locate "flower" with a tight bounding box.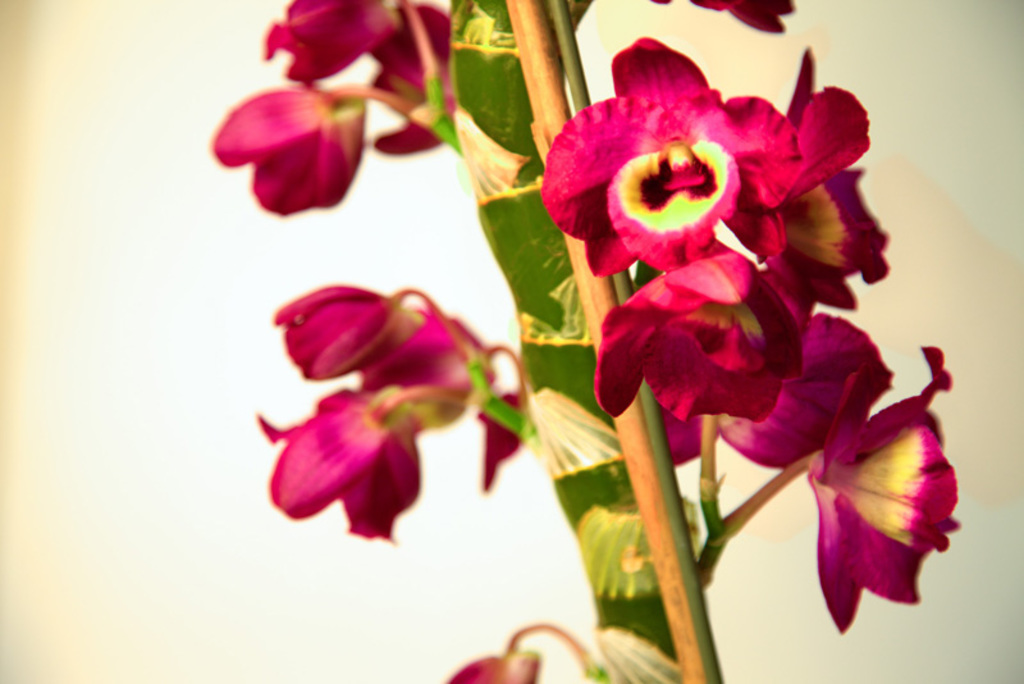
317,1,468,152.
